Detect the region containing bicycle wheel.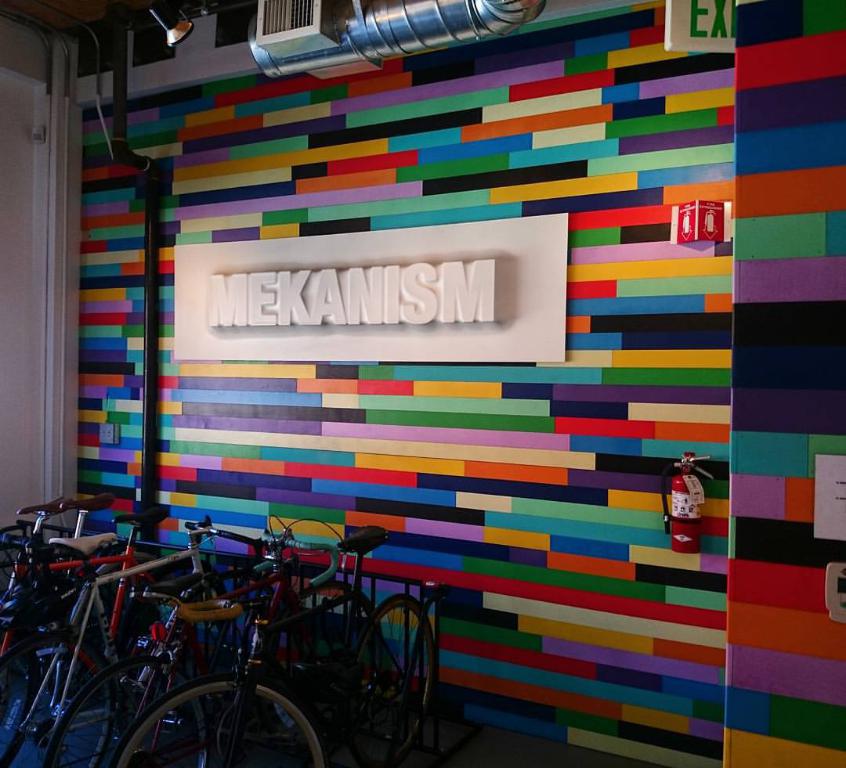
BBox(110, 675, 334, 767).
